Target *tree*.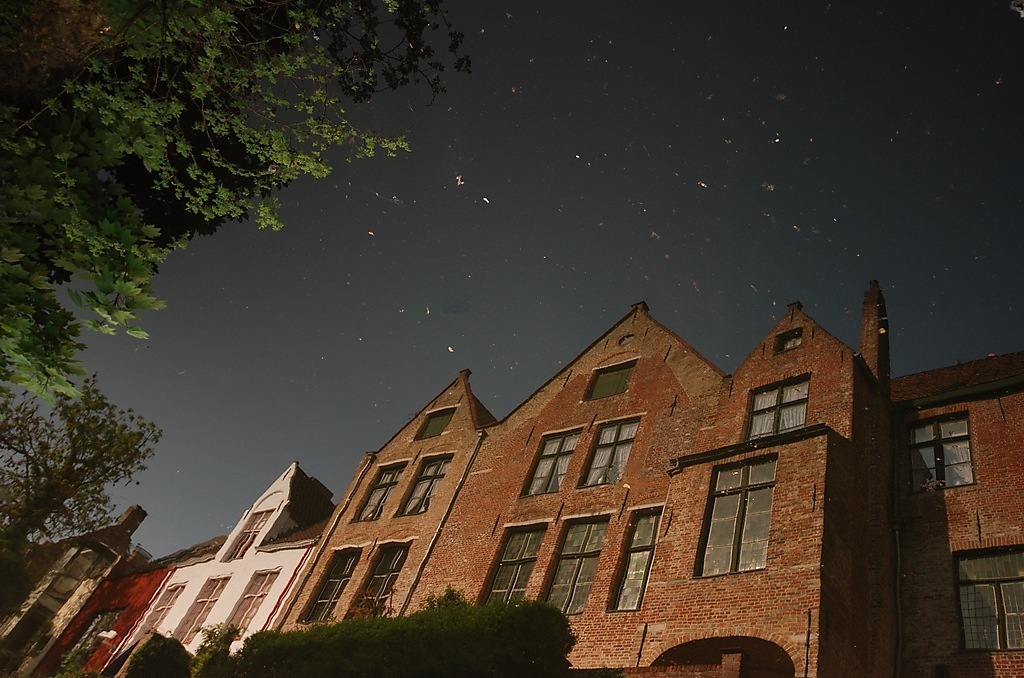
Target region: (left=0, top=366, right=171, bottom=582).
